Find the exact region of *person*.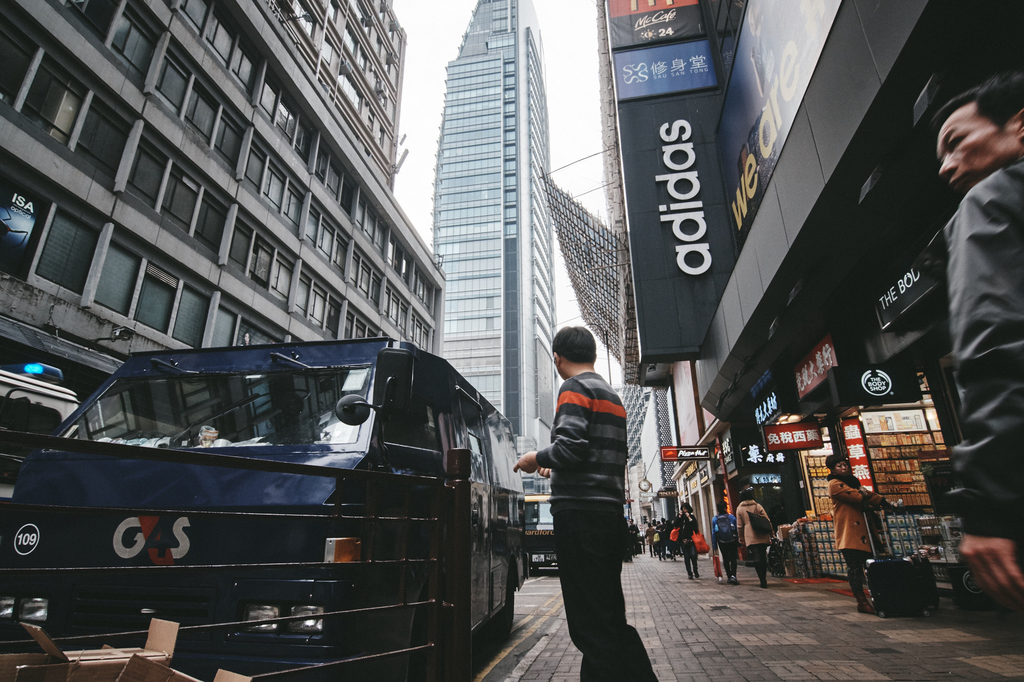
Exact region: [929,66,1023,641].
